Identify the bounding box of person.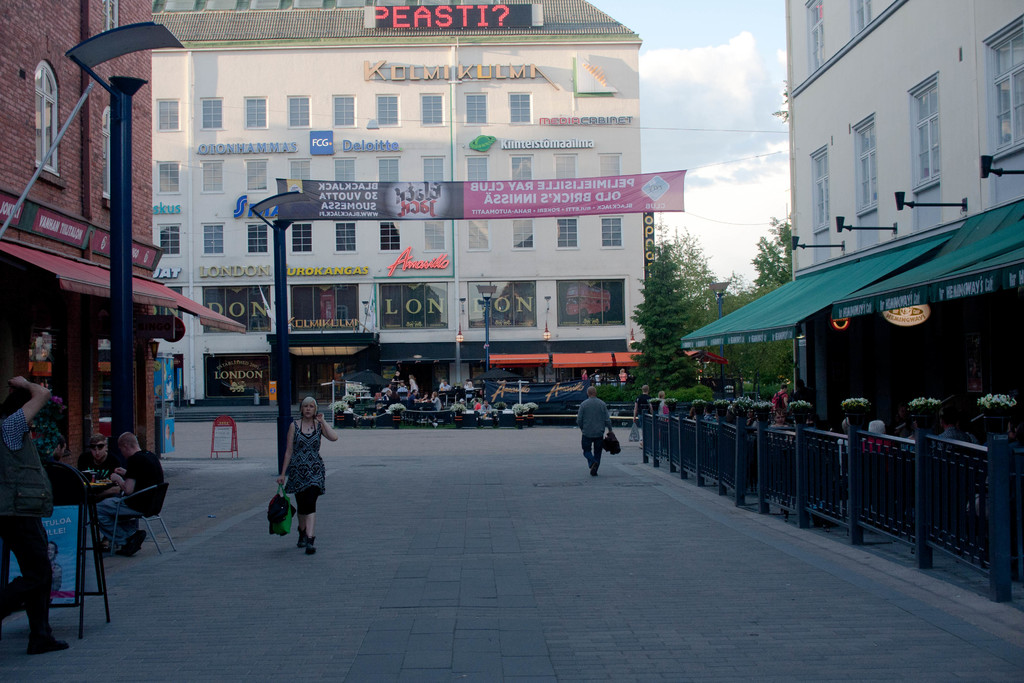
pyautogui.locateOnScreen(278, 397, 340, 552).
